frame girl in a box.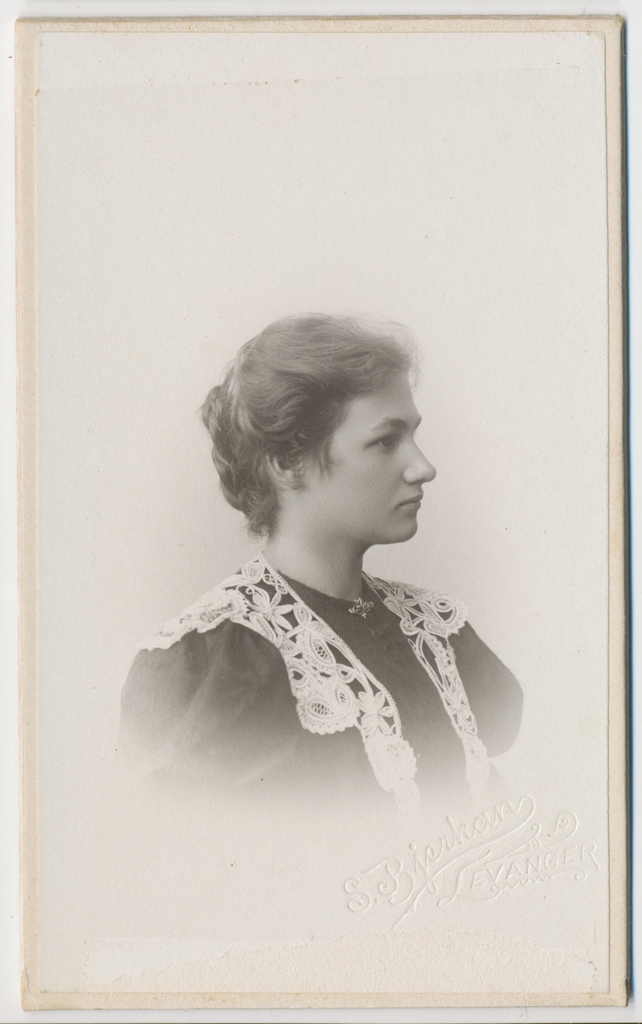
<bbox>115, 307, 522, 820</bbox>.
